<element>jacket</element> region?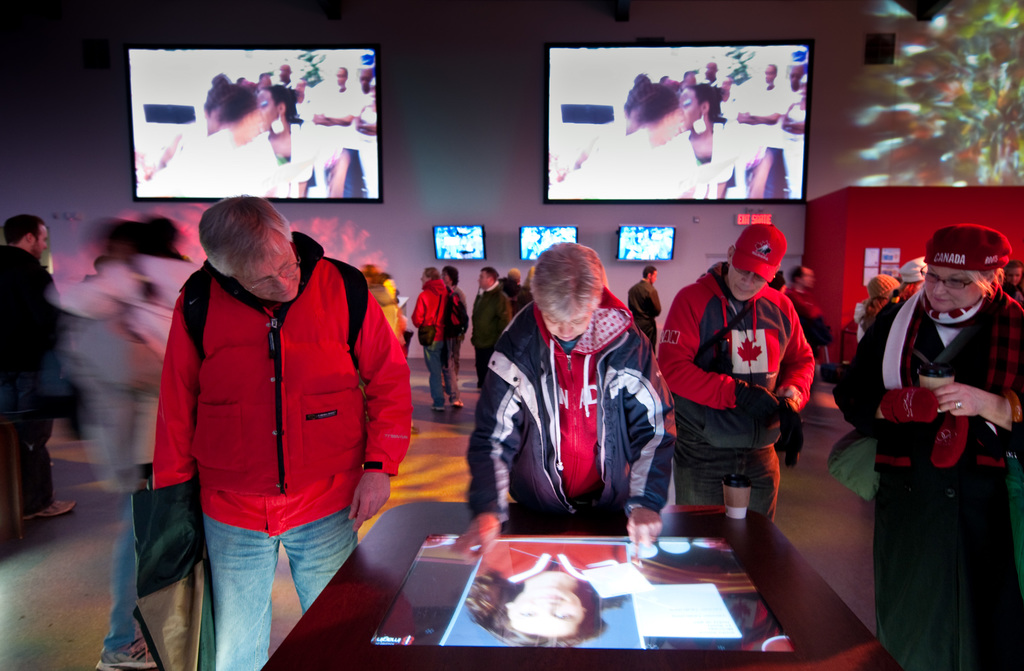
crop(157, 270, 445, 569)
